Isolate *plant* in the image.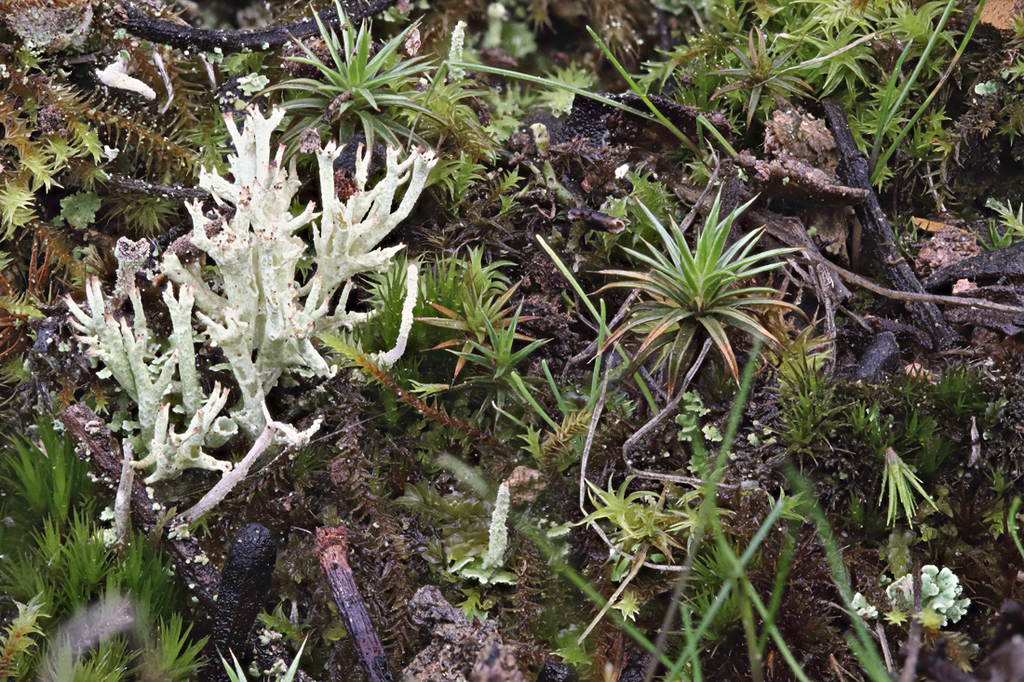
Isolated region: {"x1": 774, "y1": 337, "x2": 863, "y2": 489}.
